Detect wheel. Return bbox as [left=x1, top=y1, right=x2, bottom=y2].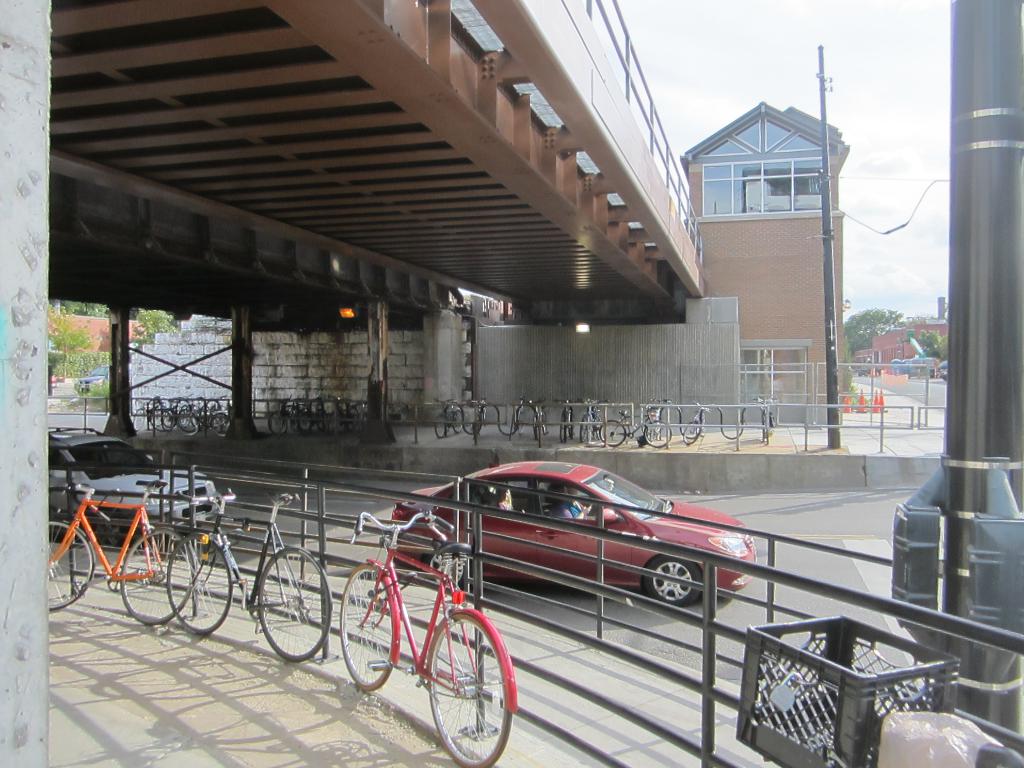
[left=645, top=558, right=701, bottom=604].
